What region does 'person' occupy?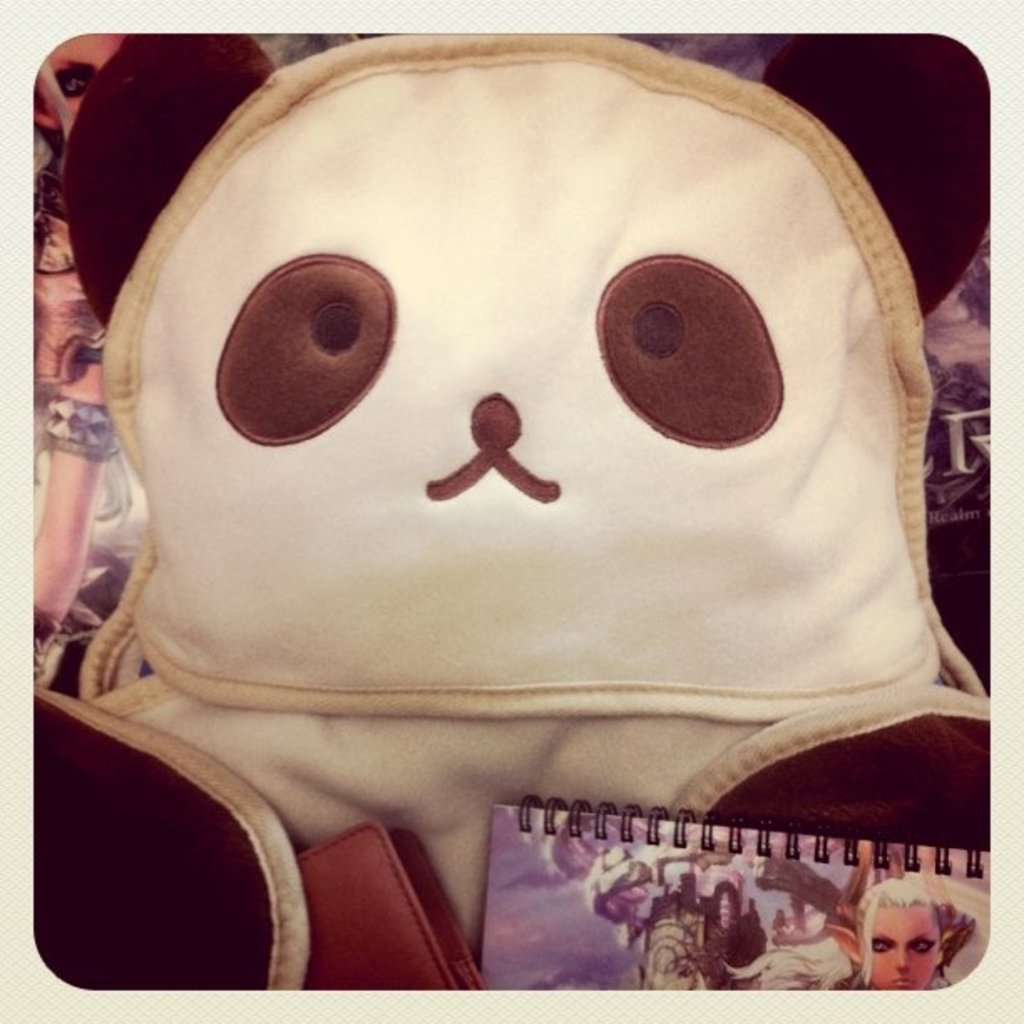
locate(857, 873, 945, 986).
